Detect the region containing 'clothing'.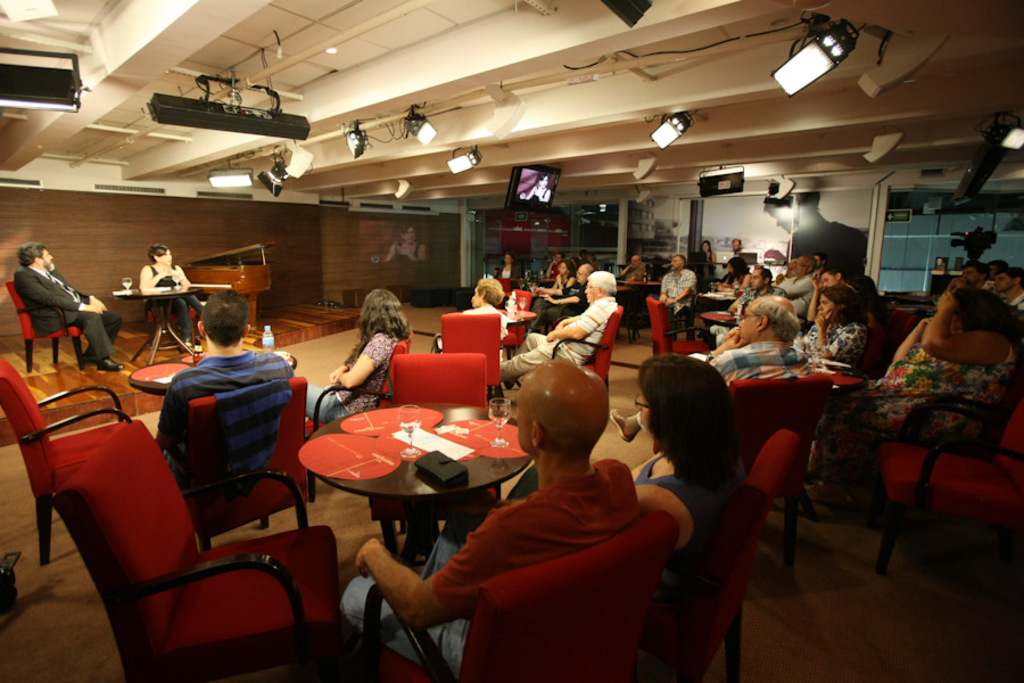
x1=819, y1=328, x2=1023, y2=505.
